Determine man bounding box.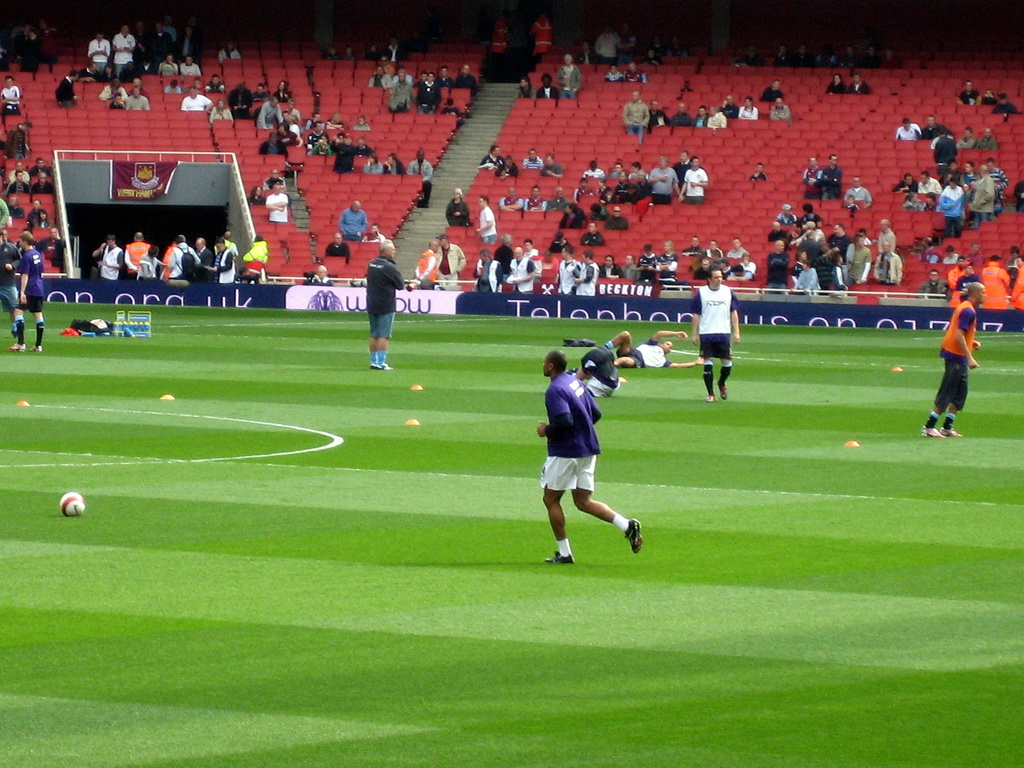
Determined: locate(474, 252, 501, 294).
